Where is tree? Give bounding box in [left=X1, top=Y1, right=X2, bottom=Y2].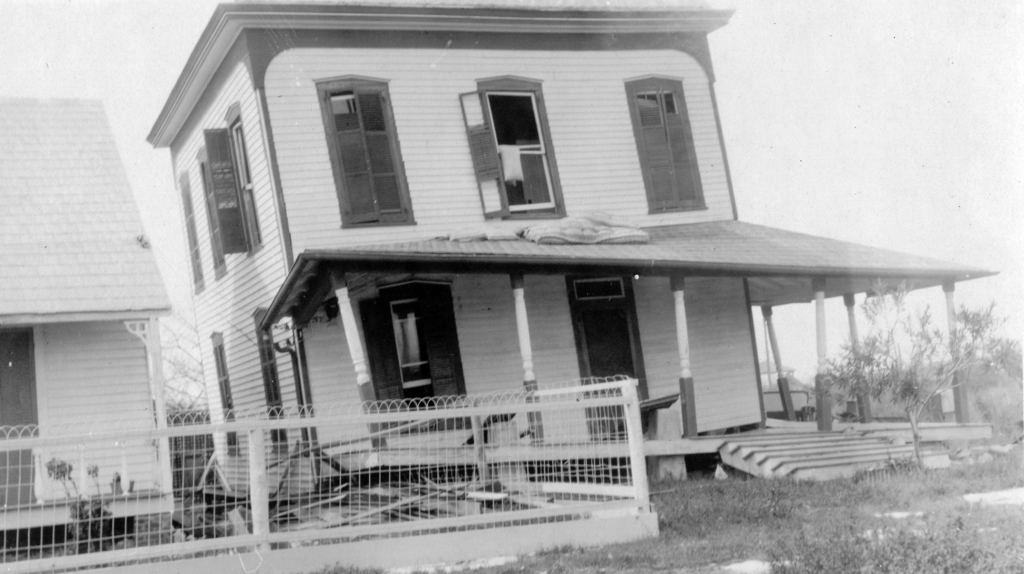
[left=826, top=288, right=994, bottom=468].
